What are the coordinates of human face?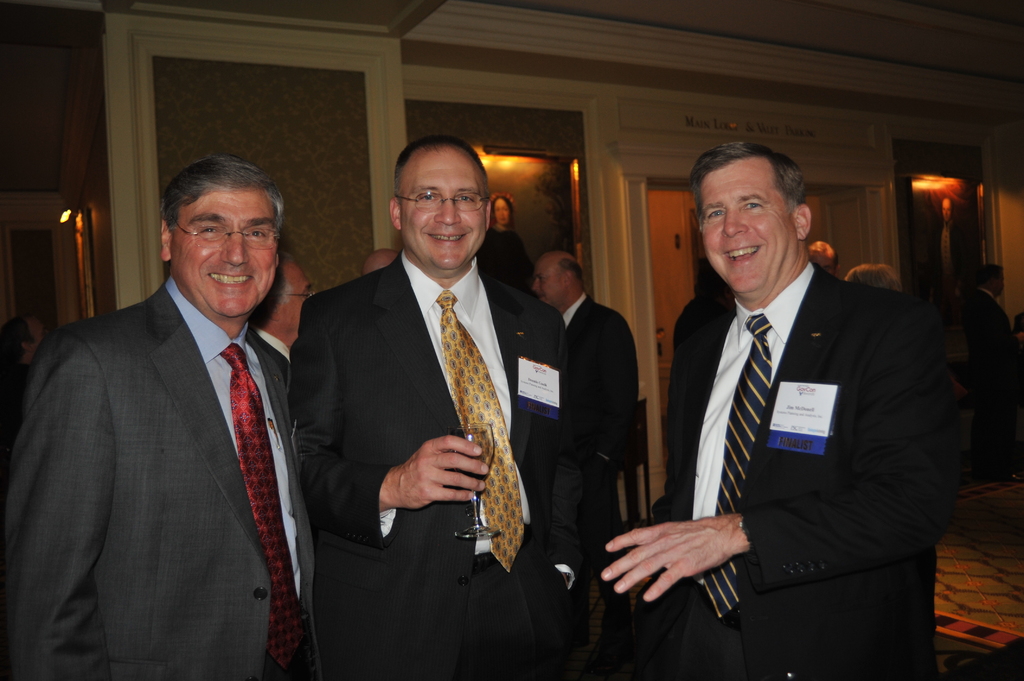
397,147,490,271.
